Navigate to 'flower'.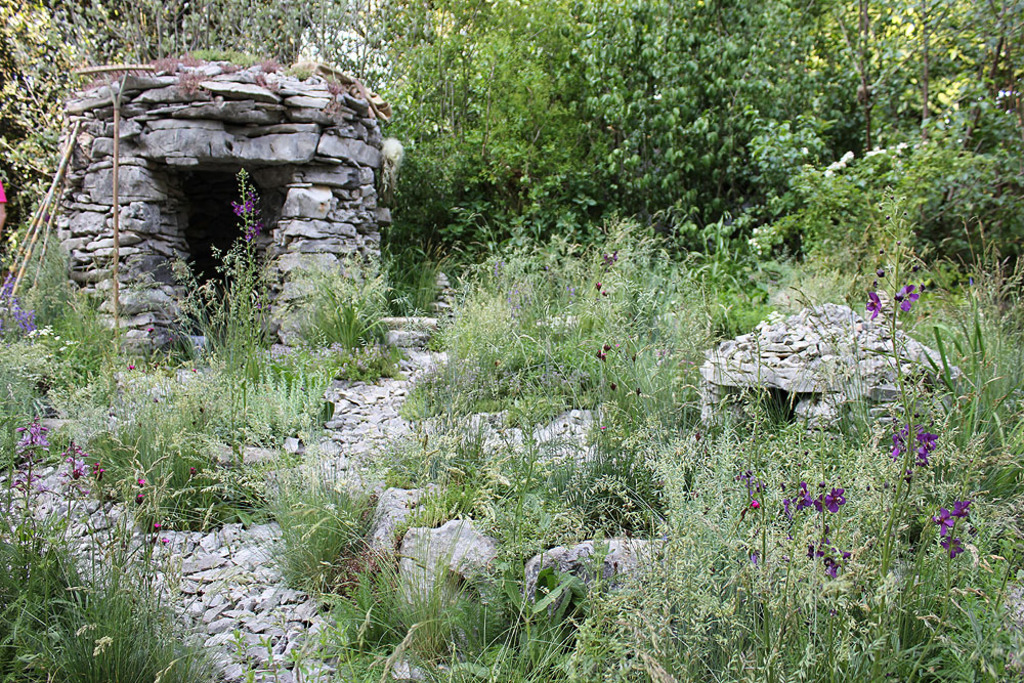
Navigation target: {"left": 133, "top": 476, "right": 144, "bottom": 489}.
